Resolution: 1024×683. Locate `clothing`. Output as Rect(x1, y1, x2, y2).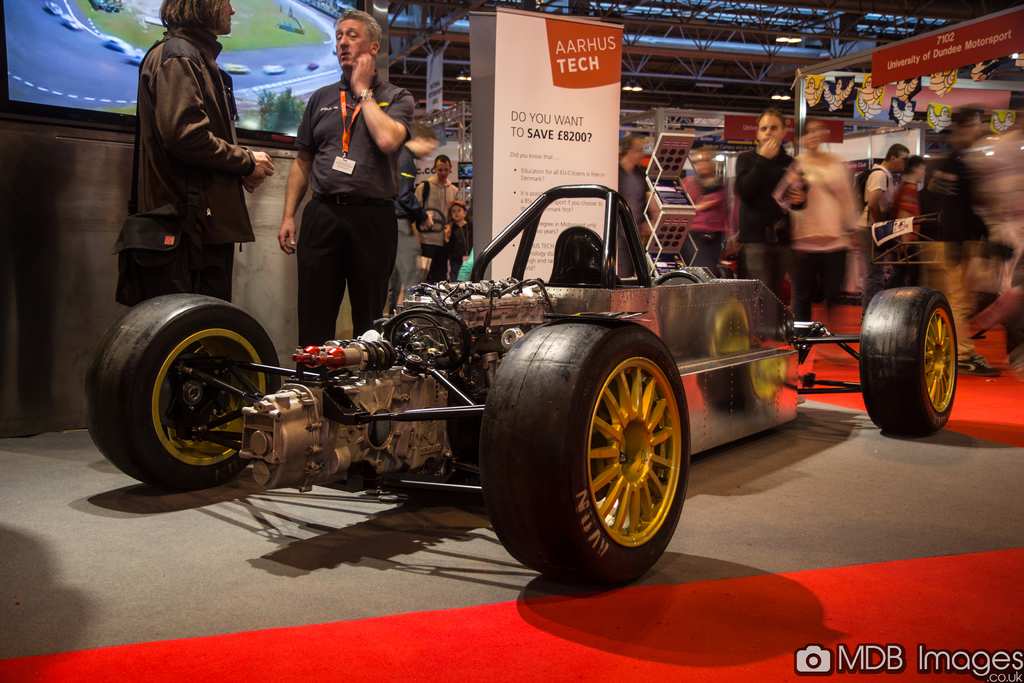
Rect(135, 21, 259, 299).
